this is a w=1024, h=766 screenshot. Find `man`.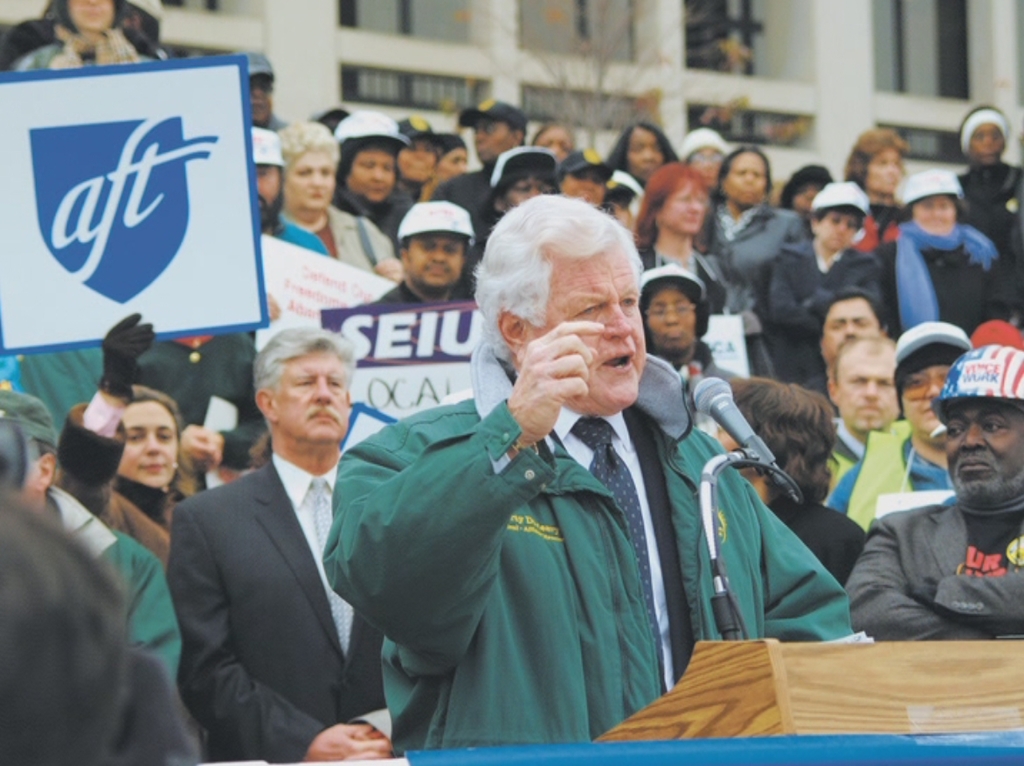
Bounding box: bbox(251, 125, 332, 261).
